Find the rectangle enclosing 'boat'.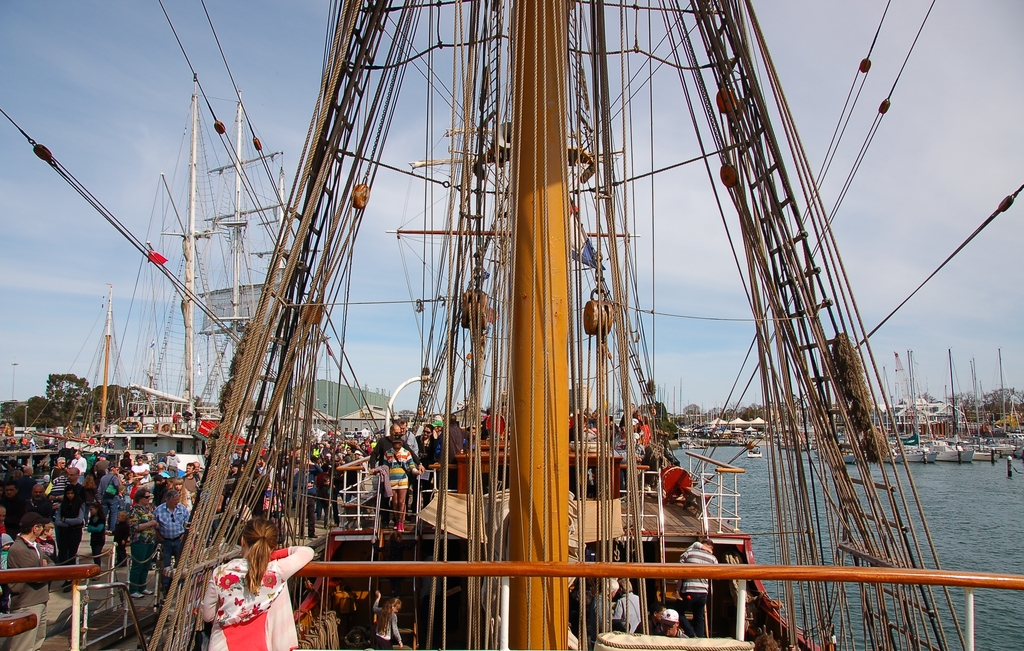
900 349 940 467.
